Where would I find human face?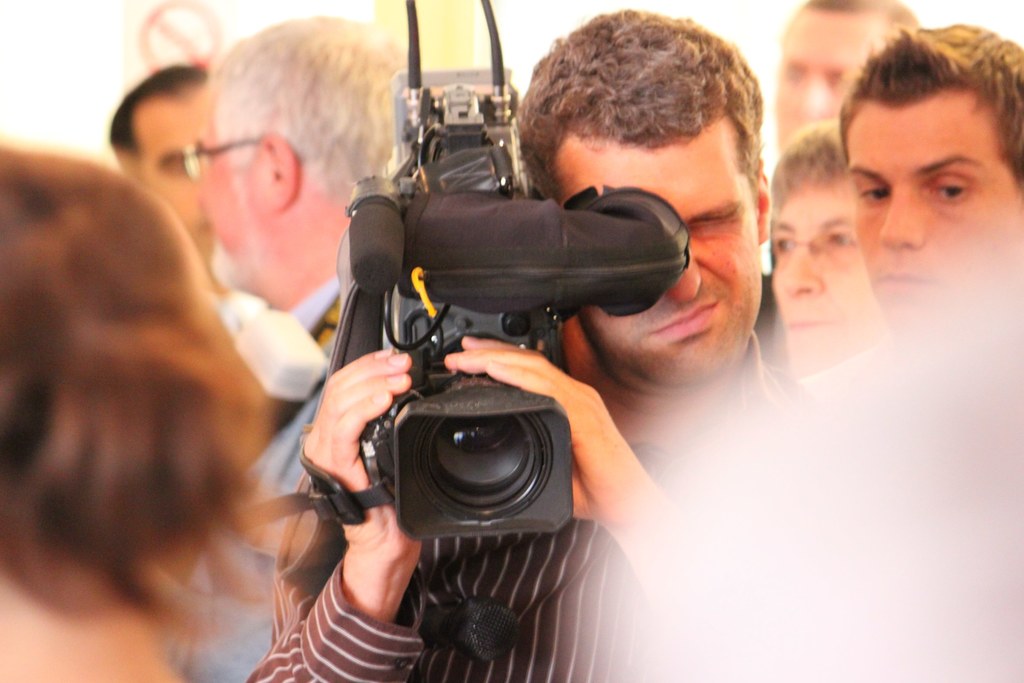
At x1=144 y1=94 x2=206 y2=231.
